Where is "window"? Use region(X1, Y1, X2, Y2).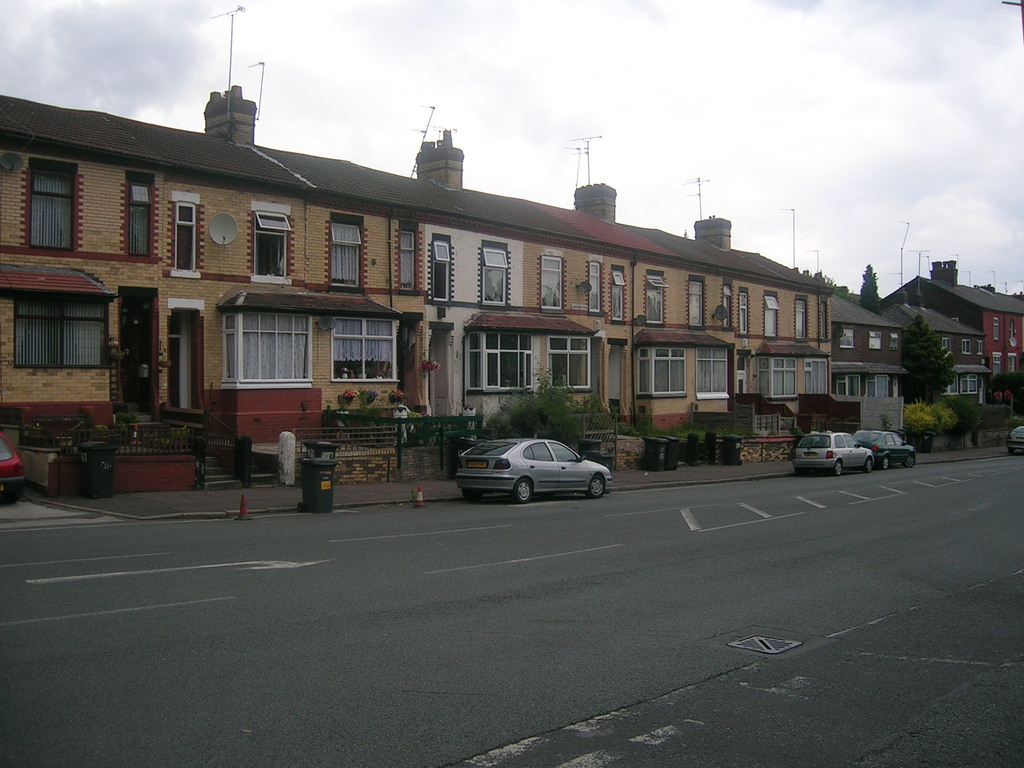
region(806, 358, 828, 396).
